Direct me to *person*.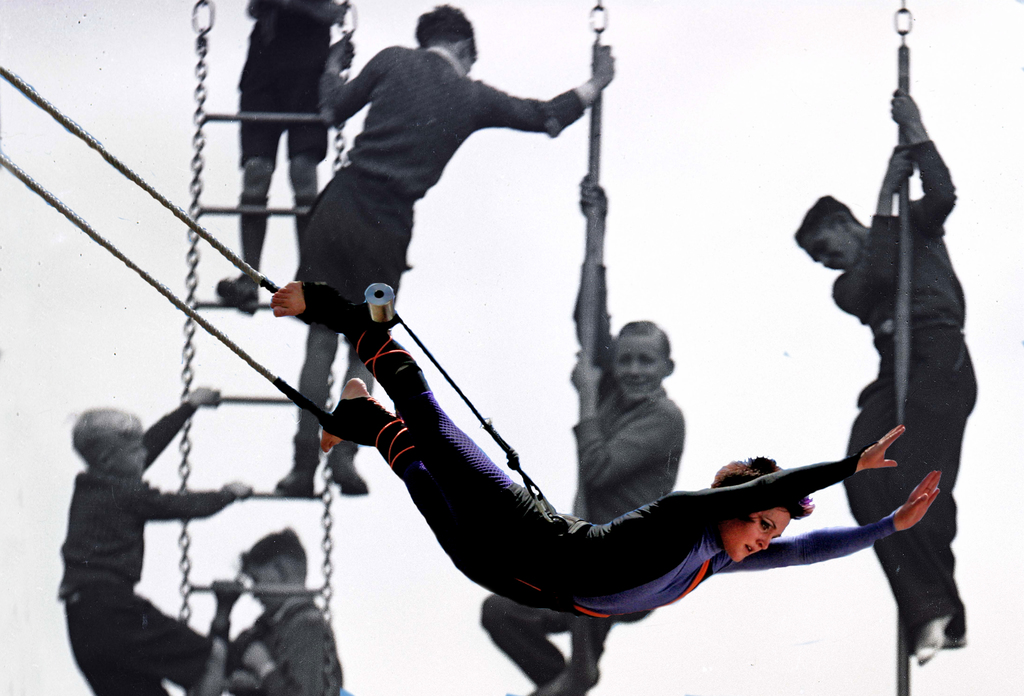
Direction: (268, 1, 614, 505).
